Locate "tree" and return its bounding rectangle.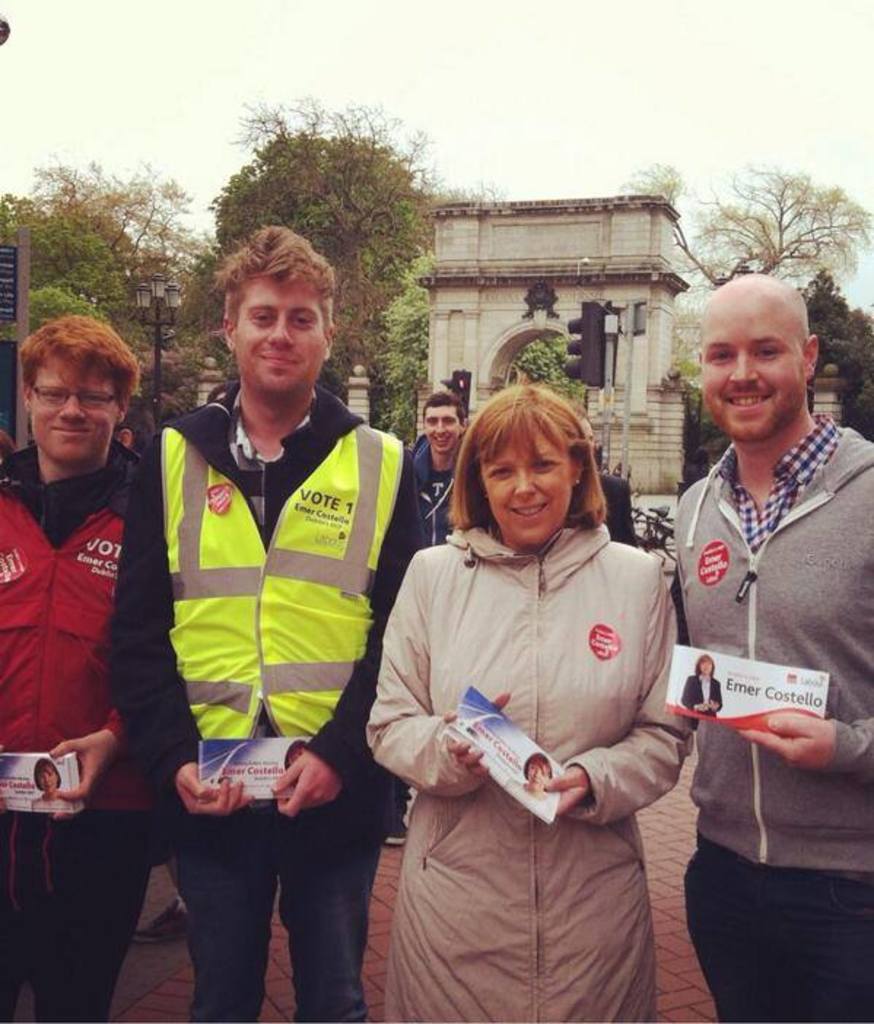
[left=18, top=174, right=155, bottom=360].
